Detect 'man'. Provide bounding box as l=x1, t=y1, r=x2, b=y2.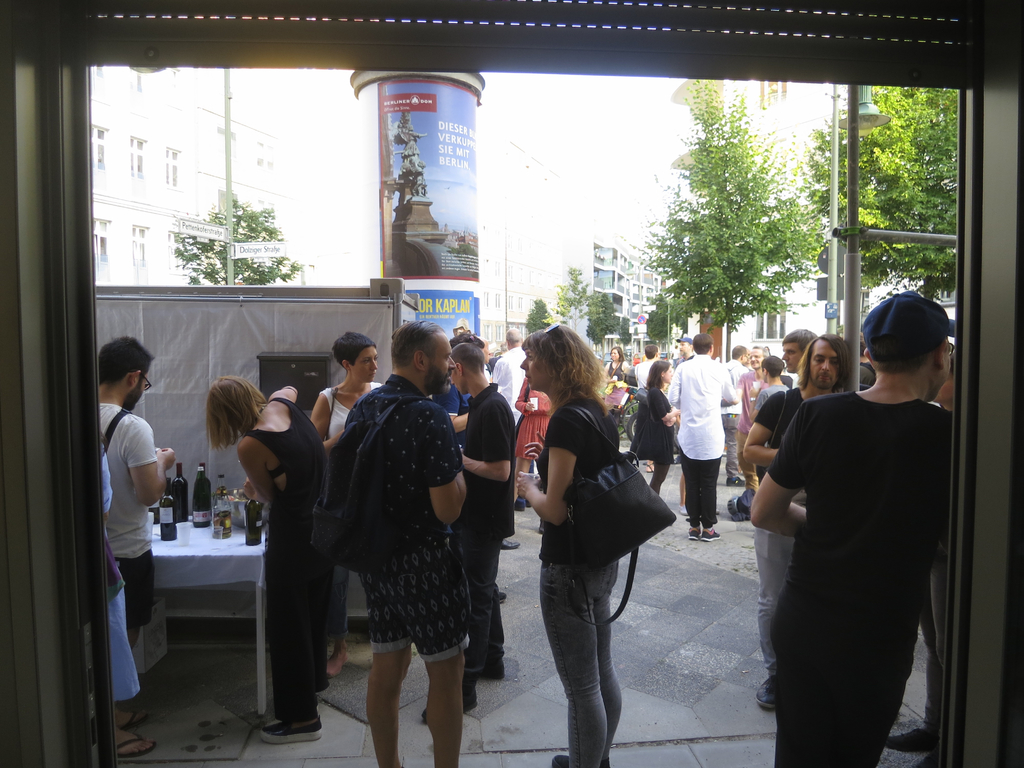
l=493, t=325, r=538, b=424.
